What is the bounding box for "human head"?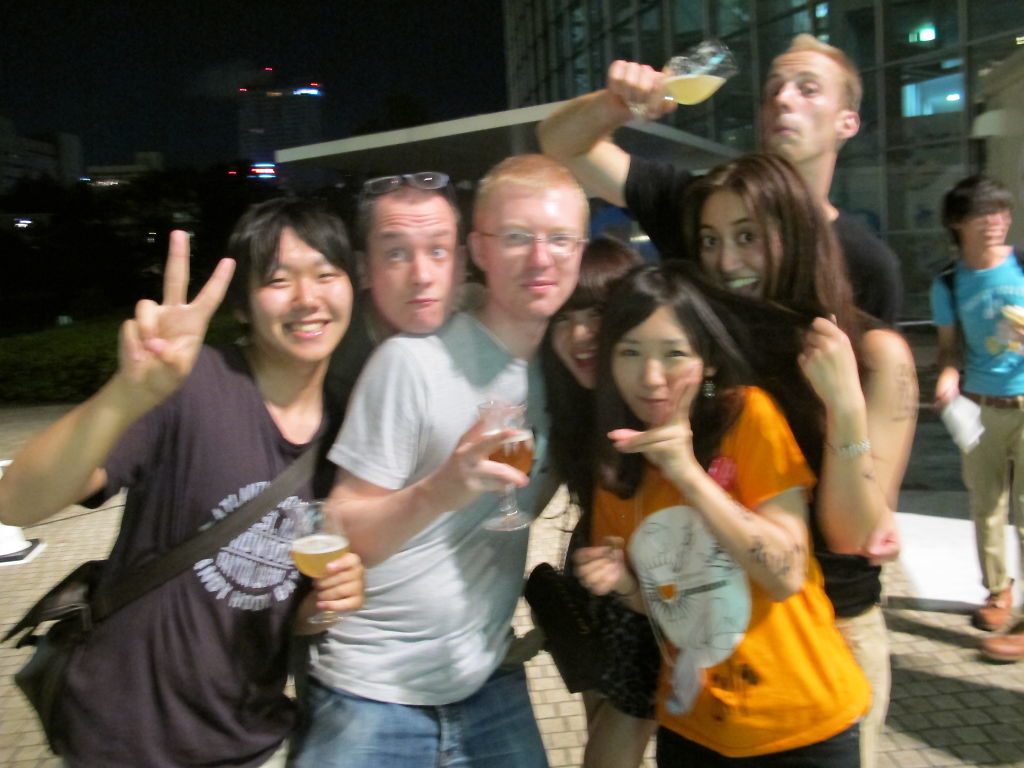
bbox(670, 150, 827, 296).
